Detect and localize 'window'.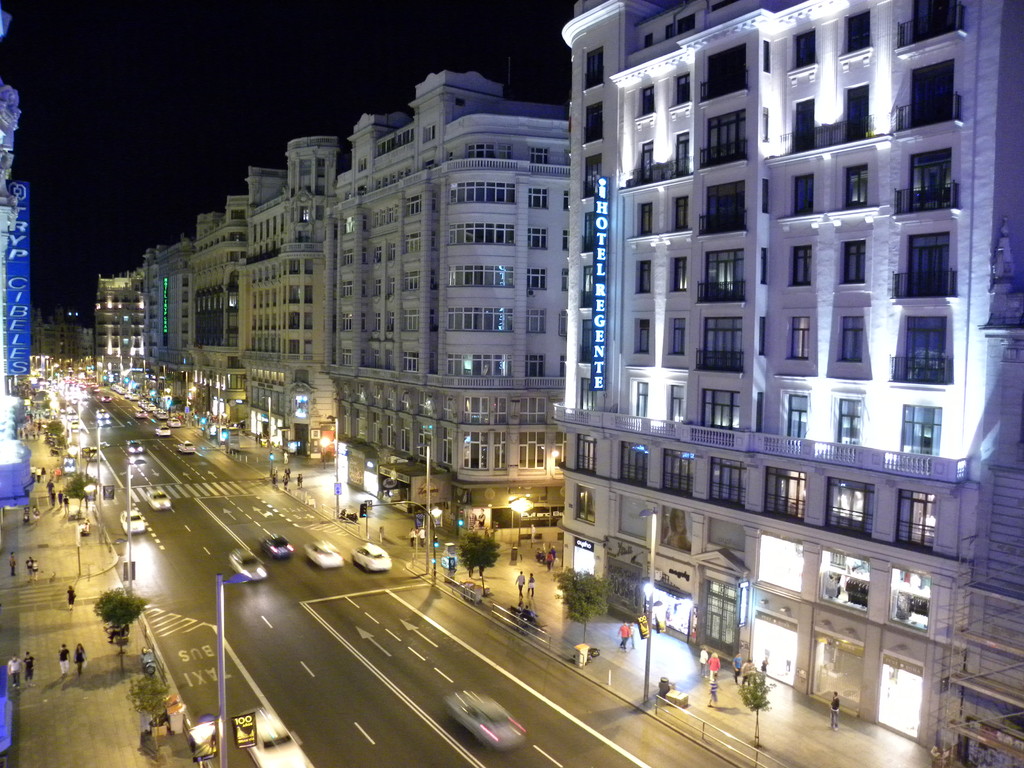
Localized at (389, 275, 399, 294).
